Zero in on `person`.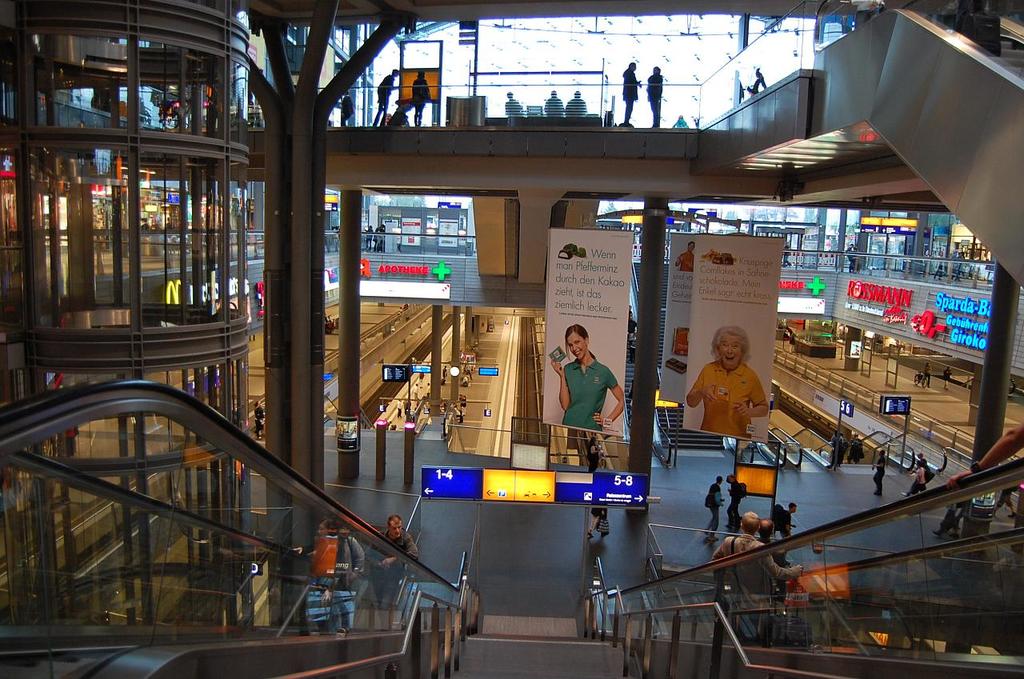
Zeroed in: [left=849, top=433, right=869, bottom=465].
